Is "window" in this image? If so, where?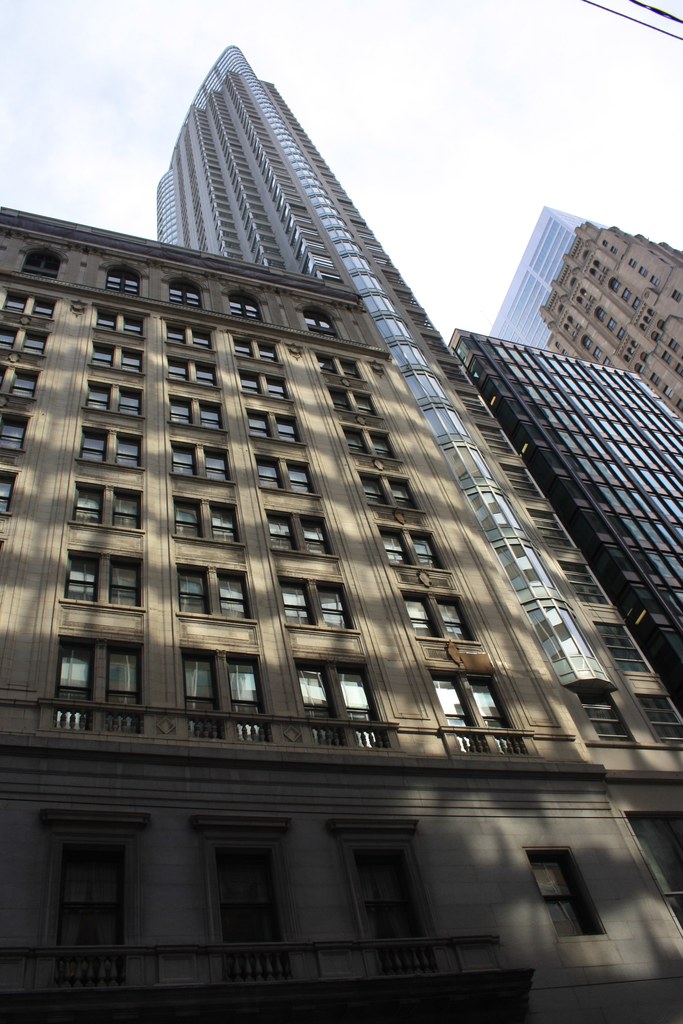
Yes, at bbox(160, 316, 221, 349).
